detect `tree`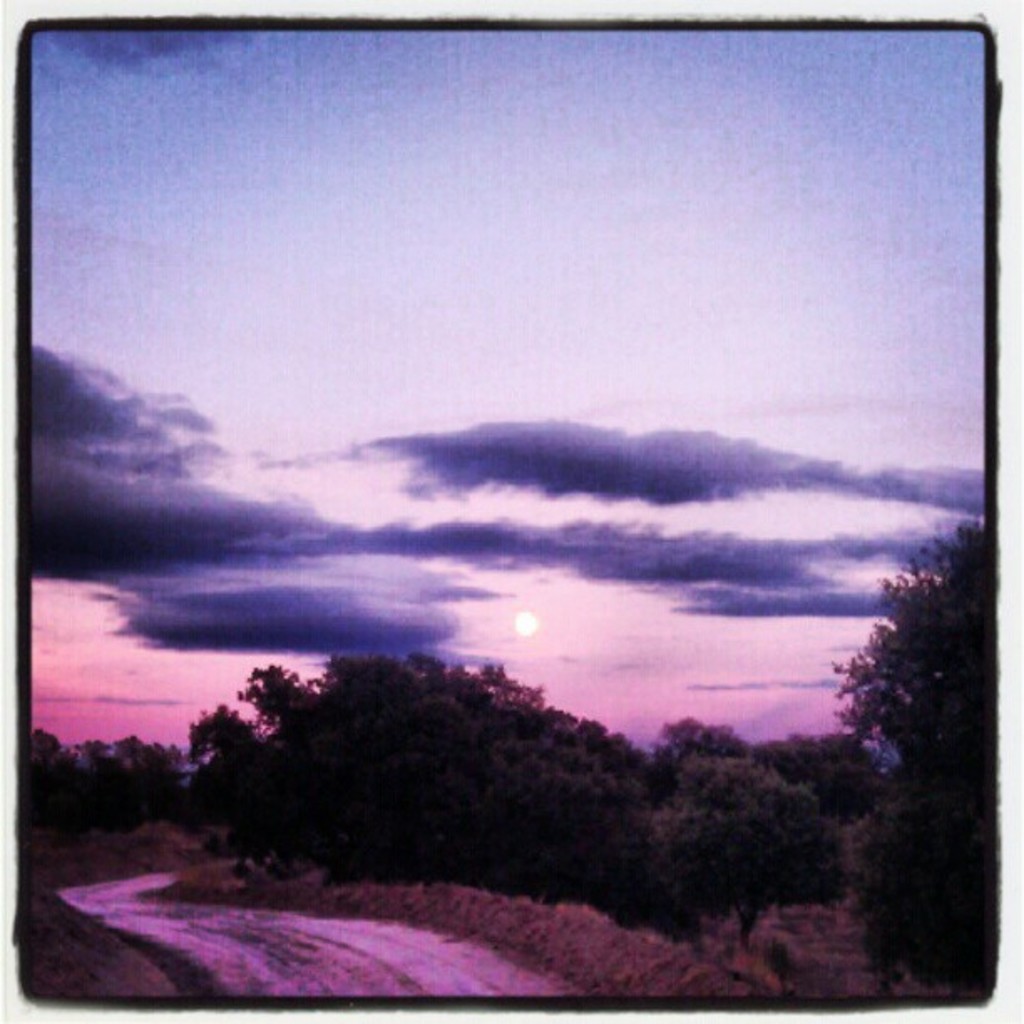
[x1=137, y1=636, x2=703, y2=902]
